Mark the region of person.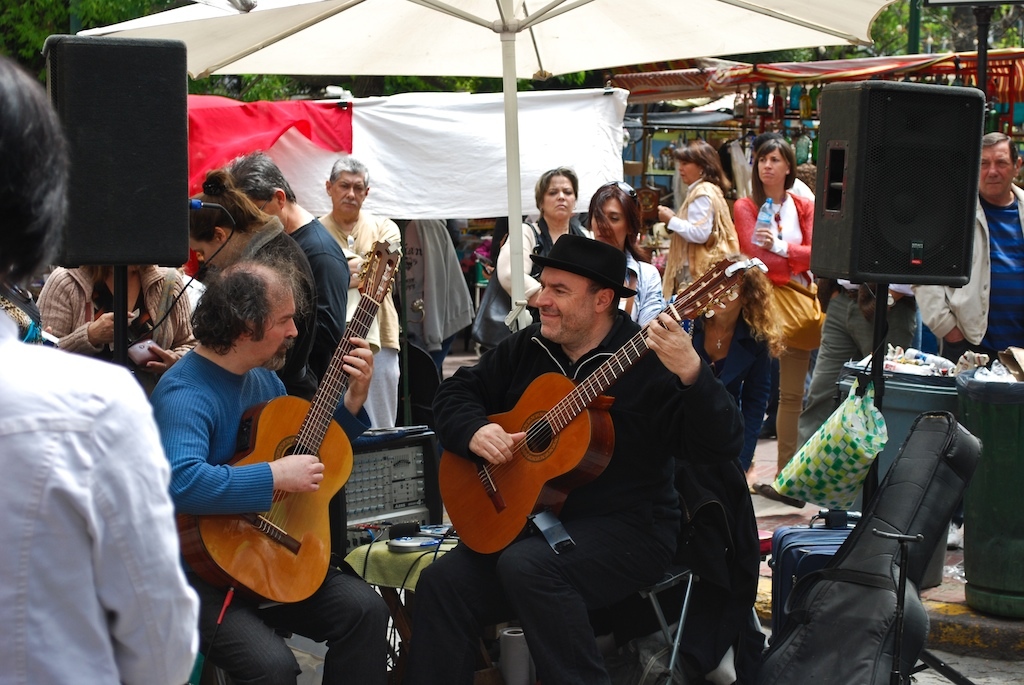
Region: [x1=690, y1=263, x2=785, y2=474].
